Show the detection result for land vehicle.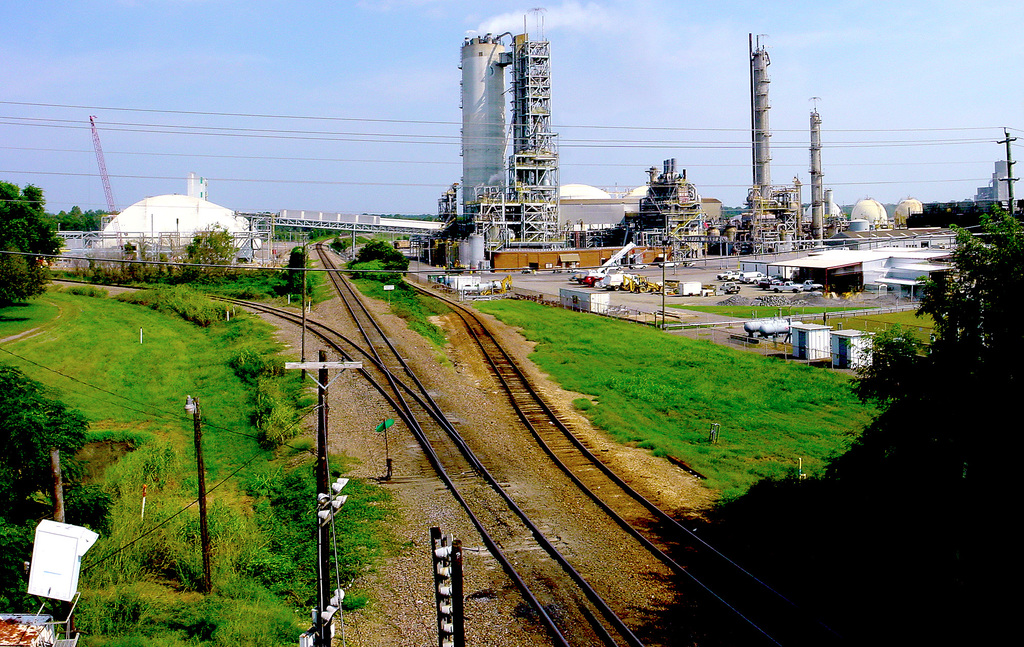
rect(576, 239, 634, 280).
